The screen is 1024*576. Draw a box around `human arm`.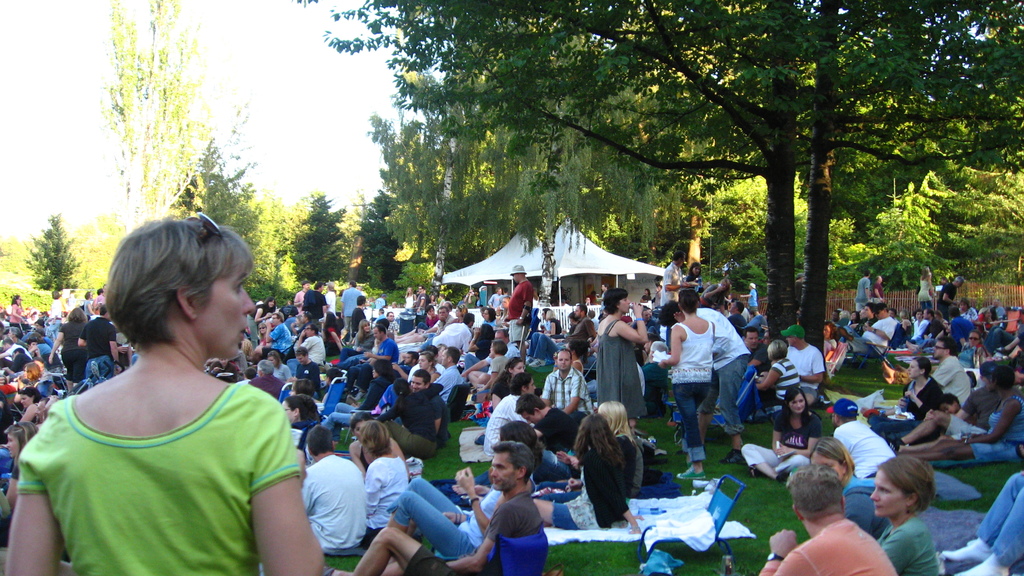
BBox(453, 359, 493, 378).
